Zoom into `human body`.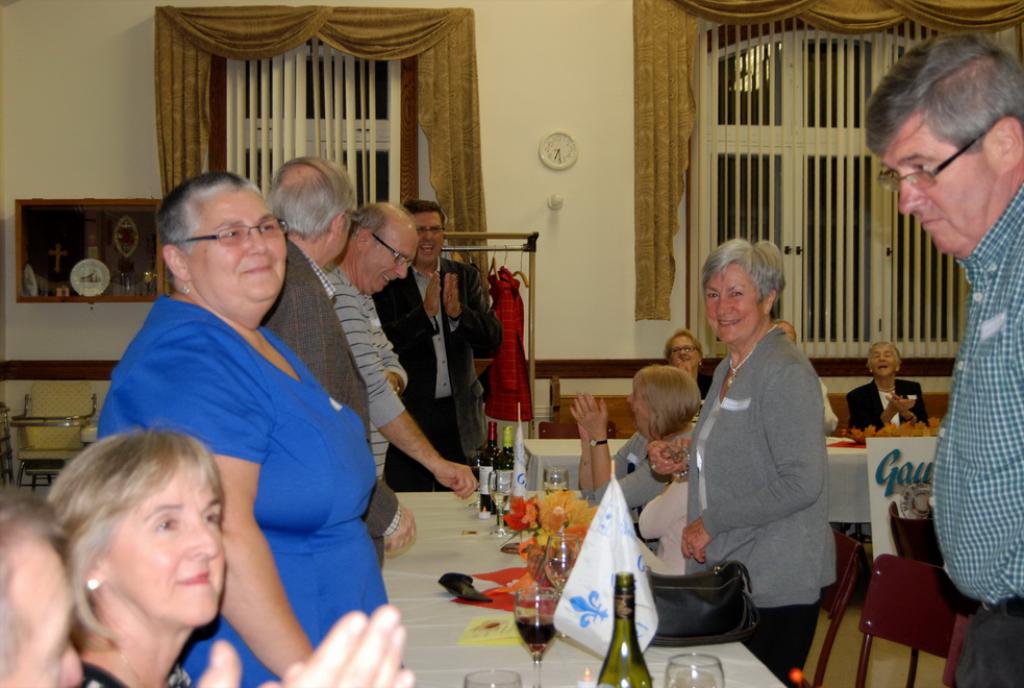
Zoom target: 663 239 843 687.
